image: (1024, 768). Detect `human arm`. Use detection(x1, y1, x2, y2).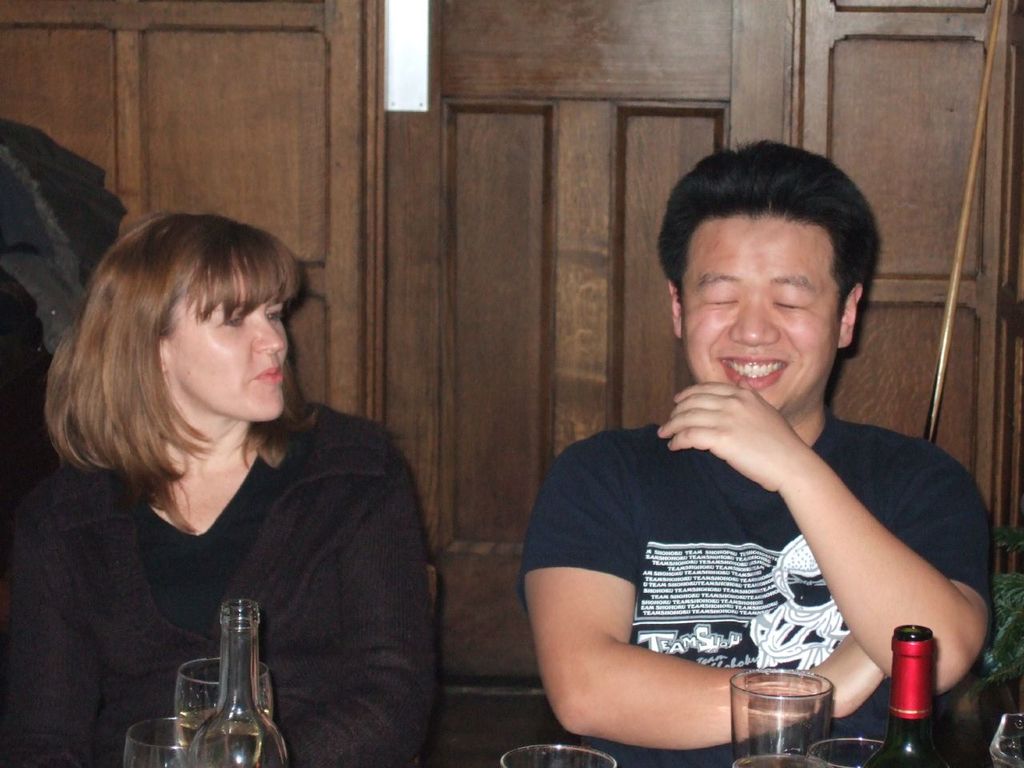
detection(282, 451, 438, 763).
